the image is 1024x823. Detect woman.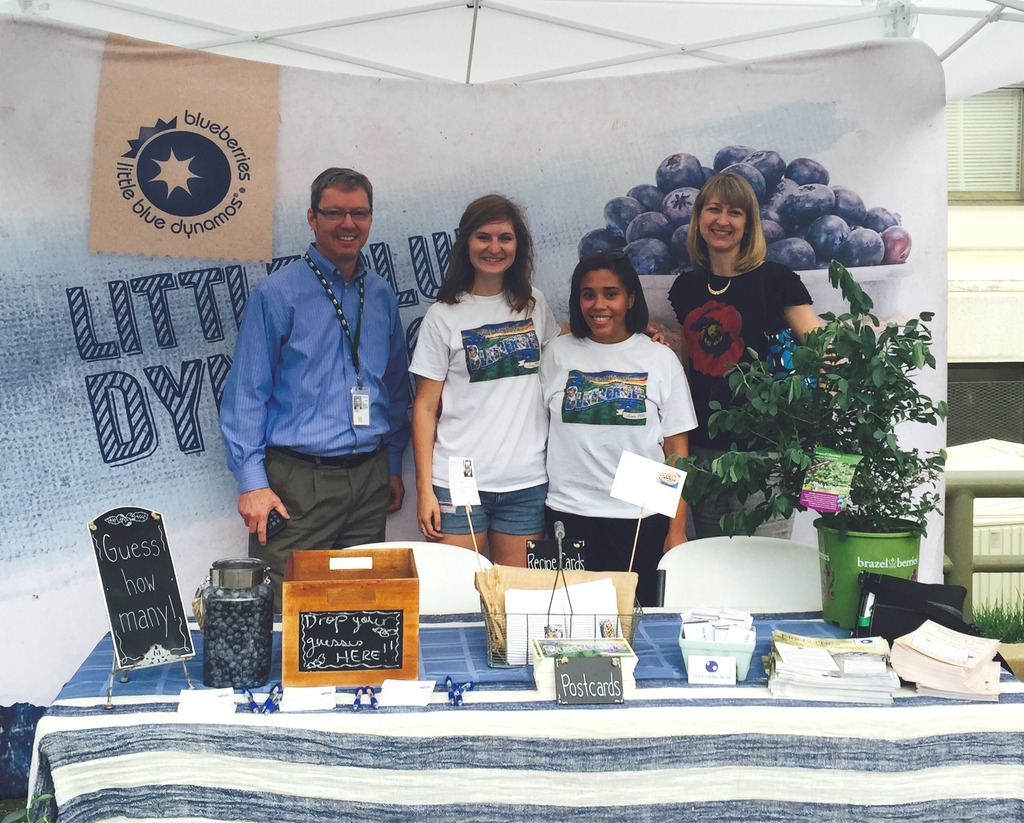
Detection: <bbox>406, 188, 557, 585</bbox>.
